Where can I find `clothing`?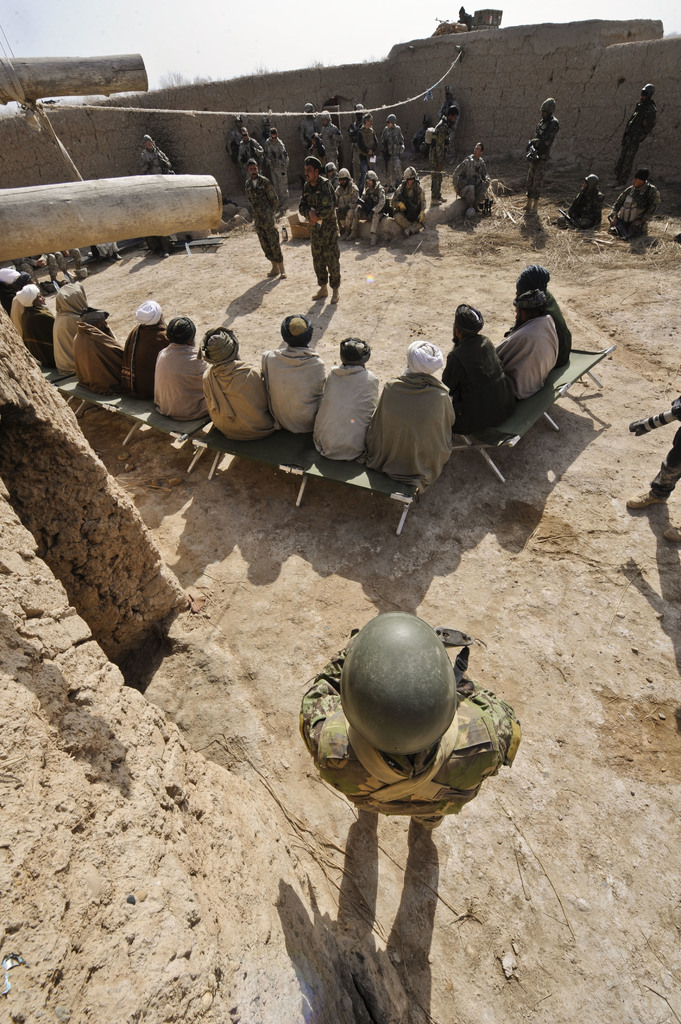
You can find it at BBox(78, 326, 129, 391).
